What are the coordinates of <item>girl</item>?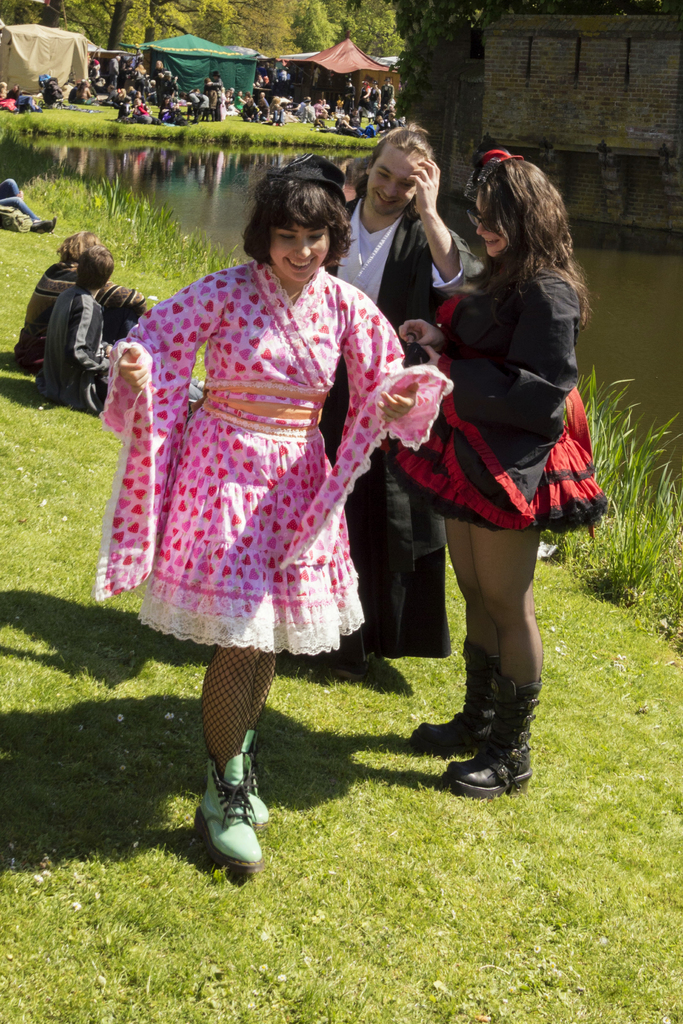
91/147/453/882.
